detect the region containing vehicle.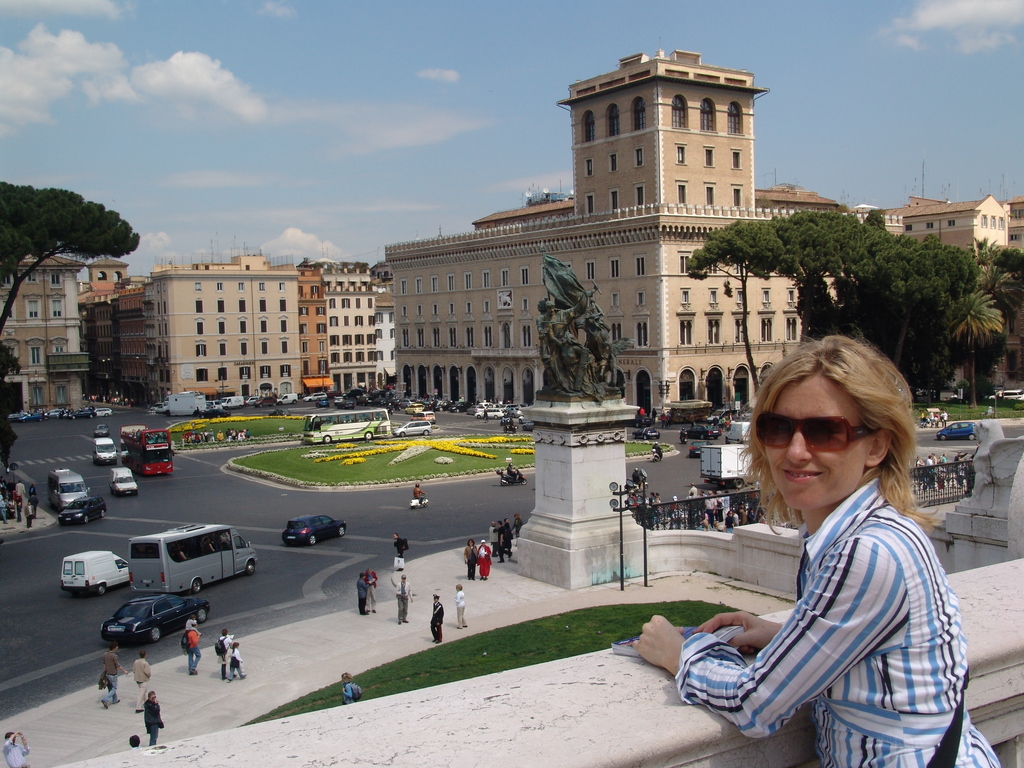
bbox=(110, 470, 136, 492).
